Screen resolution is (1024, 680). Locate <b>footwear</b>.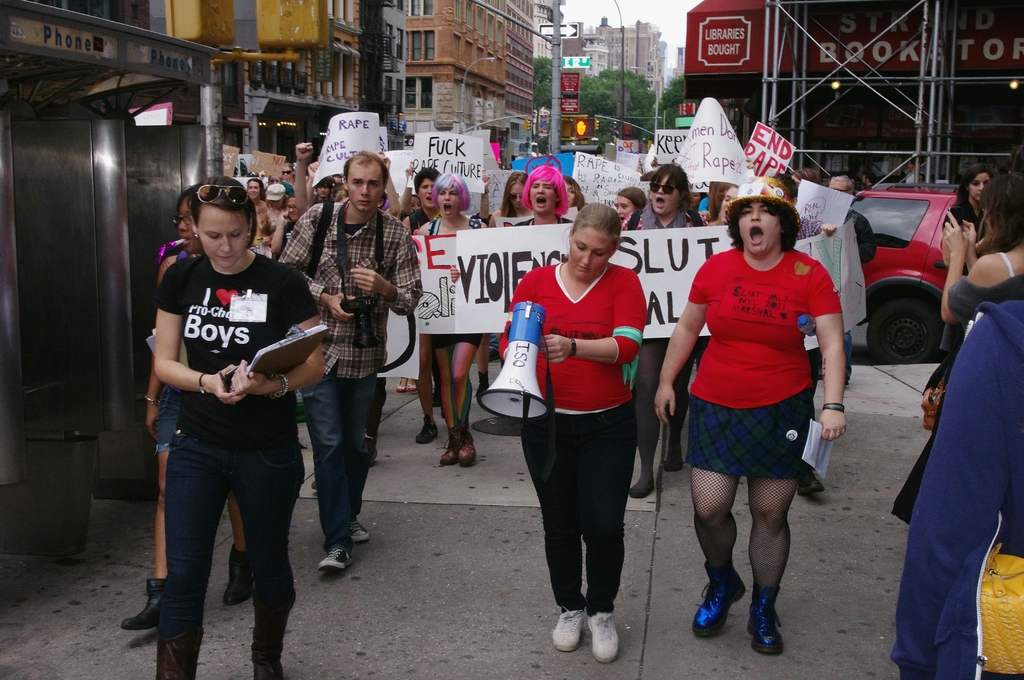
Rect(417, 412, 443, 448).
